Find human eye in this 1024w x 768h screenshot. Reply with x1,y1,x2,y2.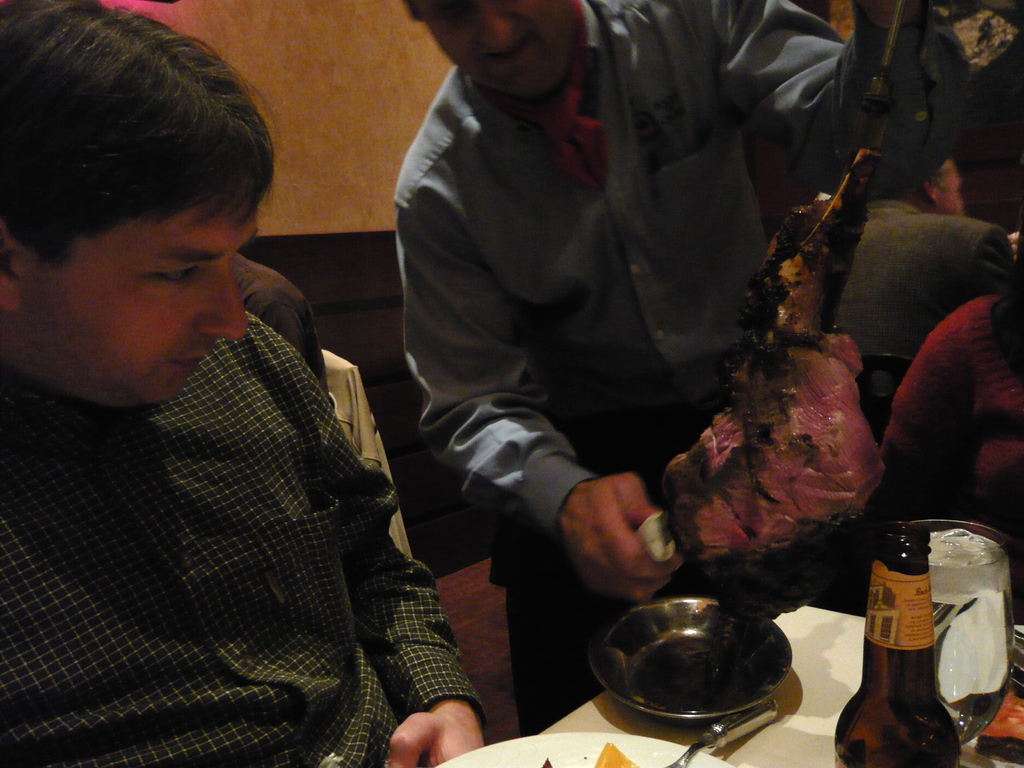
130,258,209,291.
